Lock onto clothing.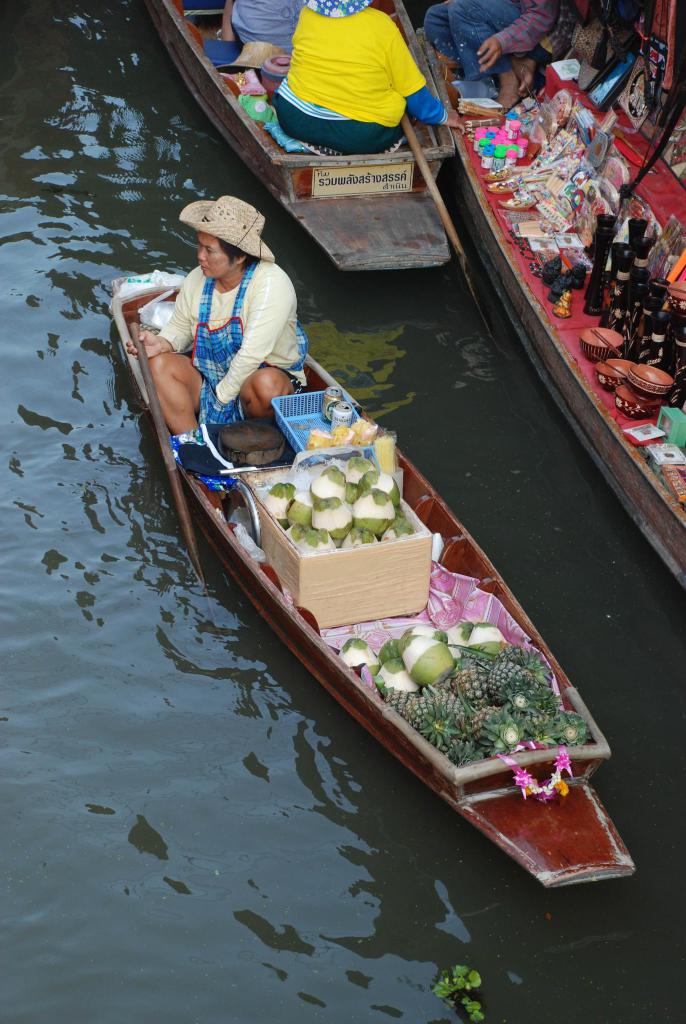
Locked: [x1=265, y1=8, x2=451, y2=146].
